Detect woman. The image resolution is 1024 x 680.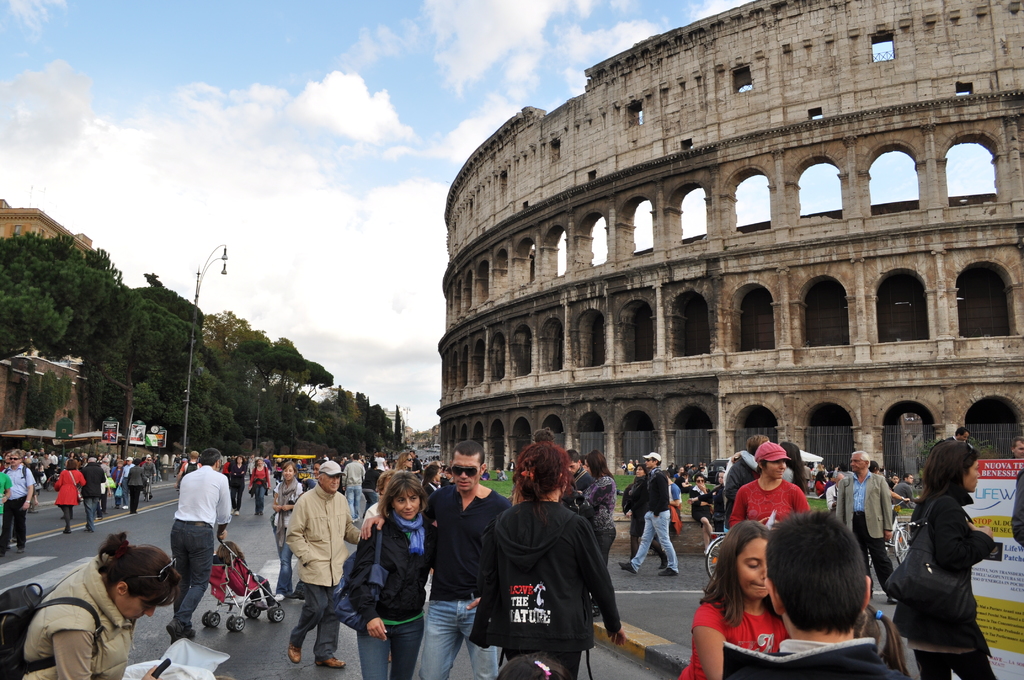
BBox(17, 528, 182, 679).
